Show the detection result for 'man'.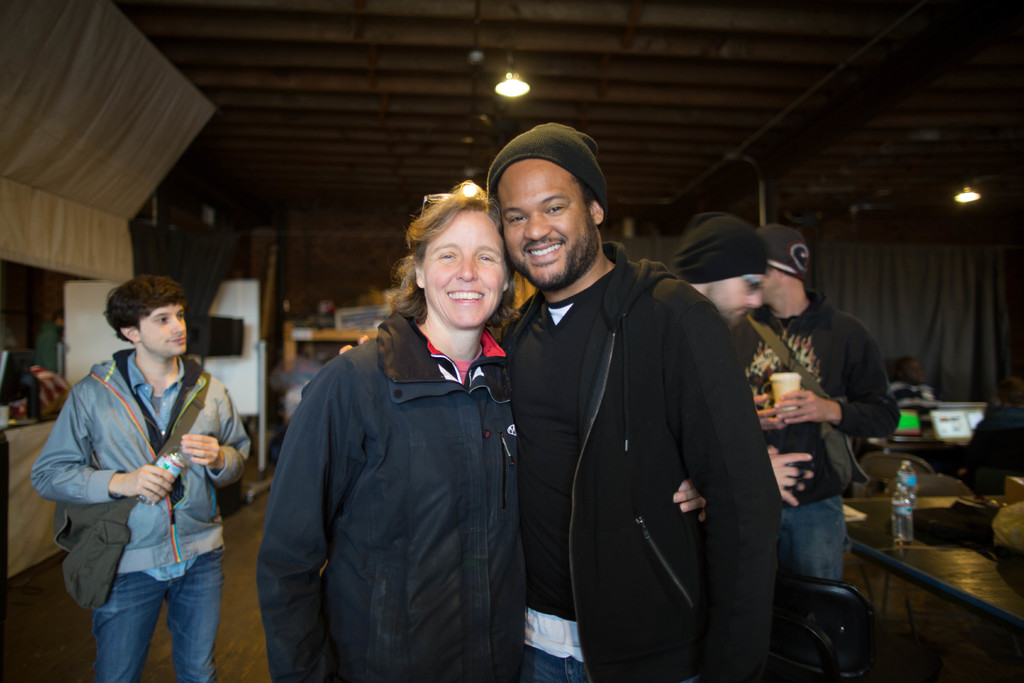
rect(670, 206, 767, 331).
